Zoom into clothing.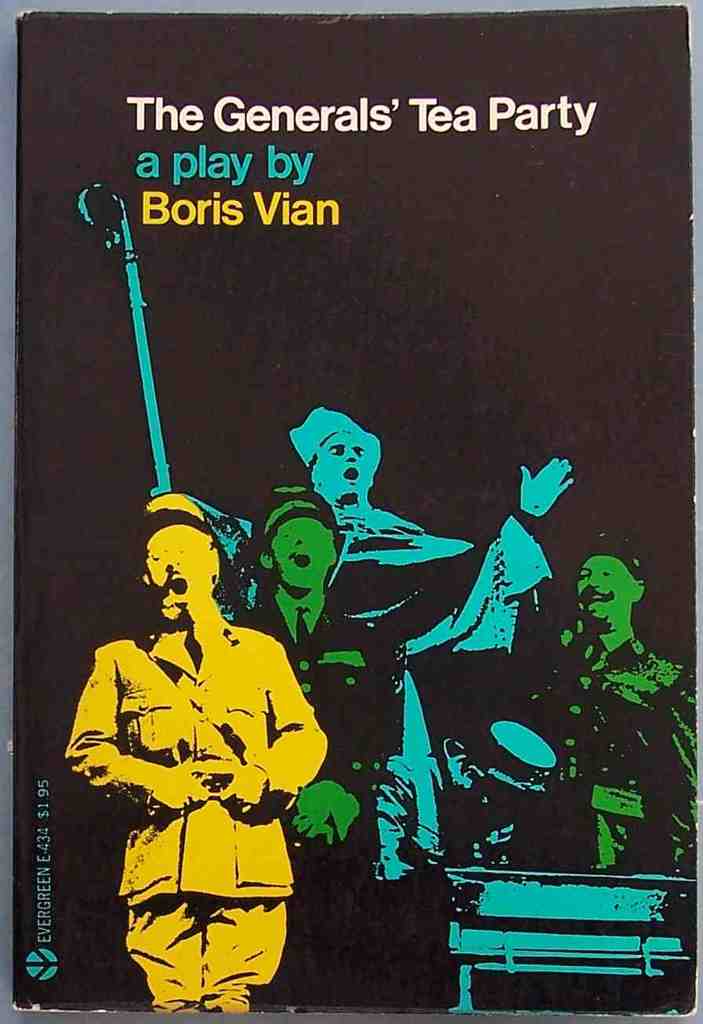
Zoom target: region(198, 505, 546, 867).
